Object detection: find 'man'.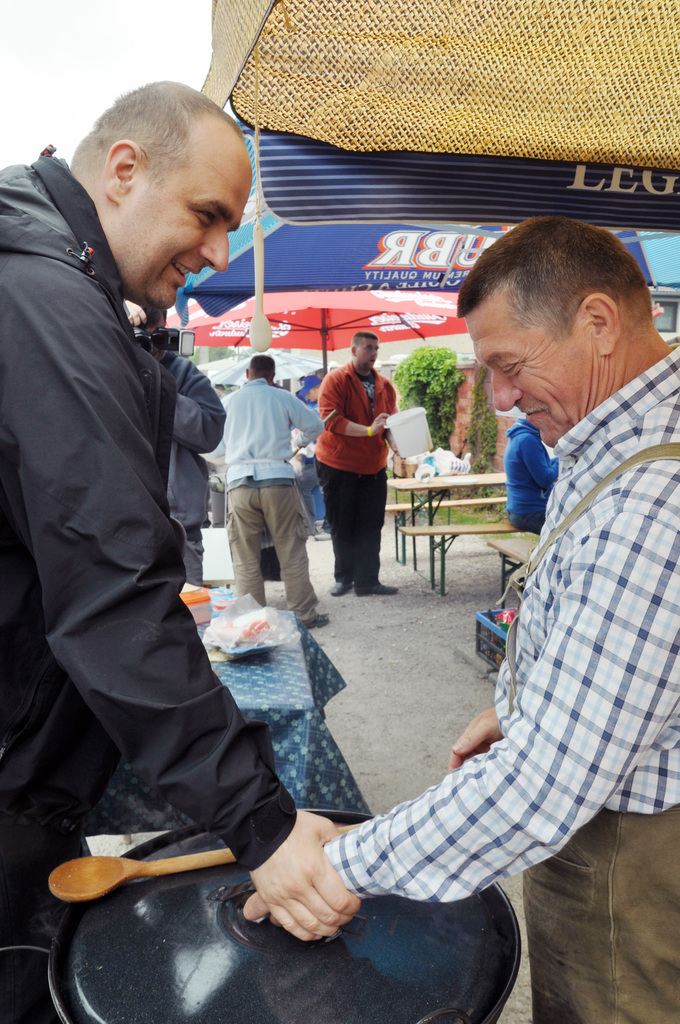
bbox=(15, 48, 304, 988).
